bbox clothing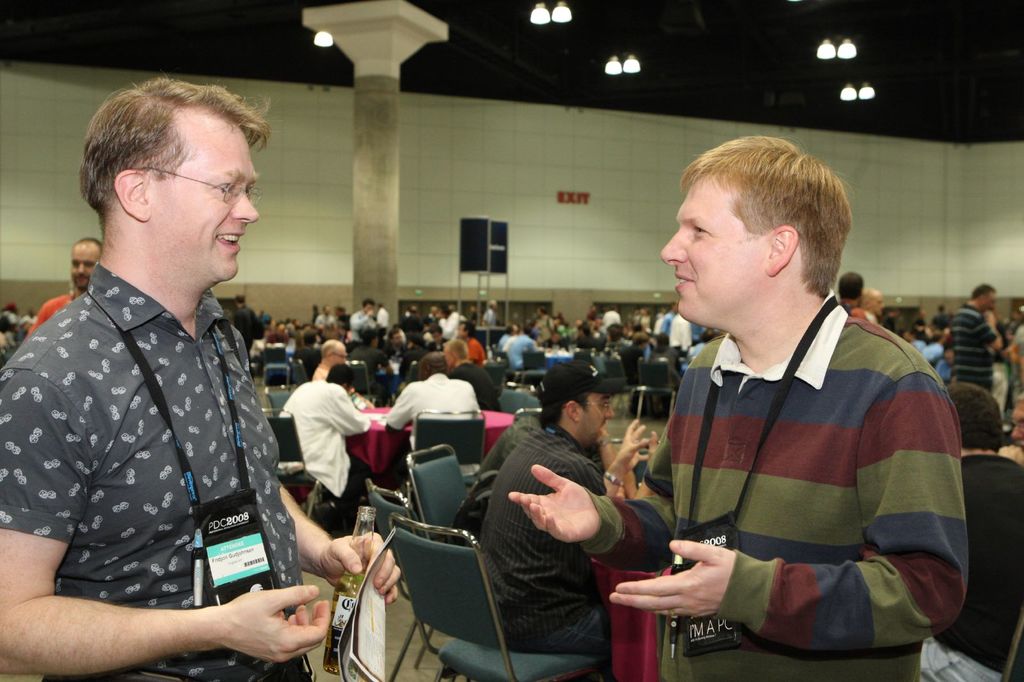
[x1=669, y1=313, x2=689, y2=347]
